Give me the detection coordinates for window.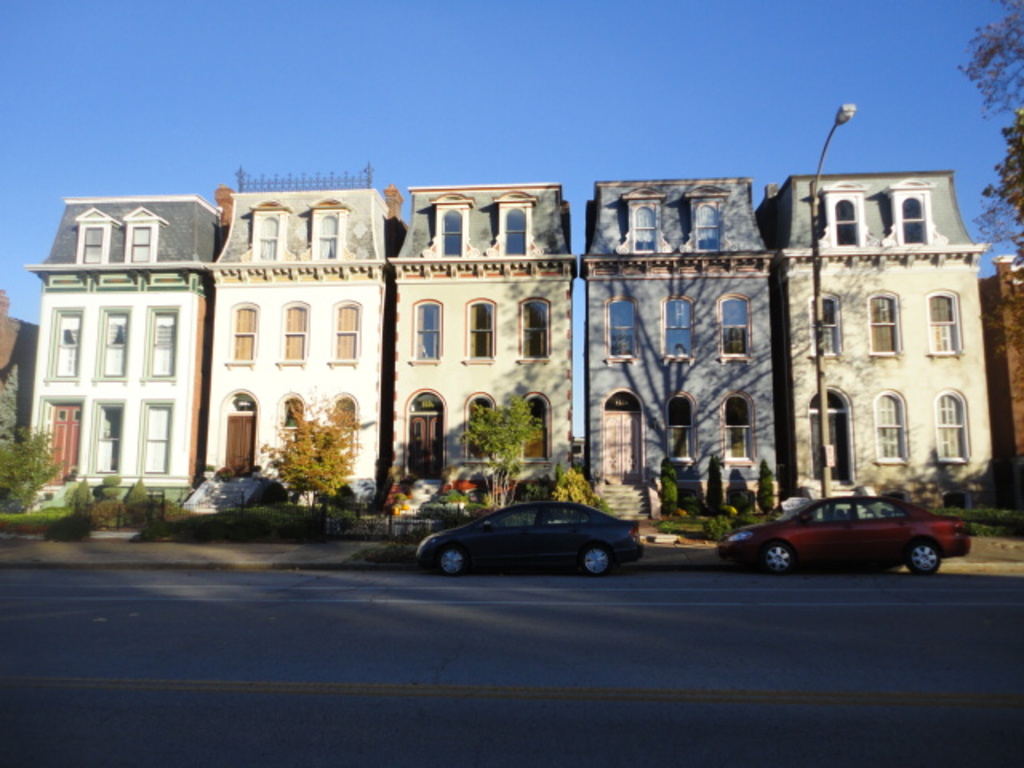
<box>720,389,755,461</box>.
